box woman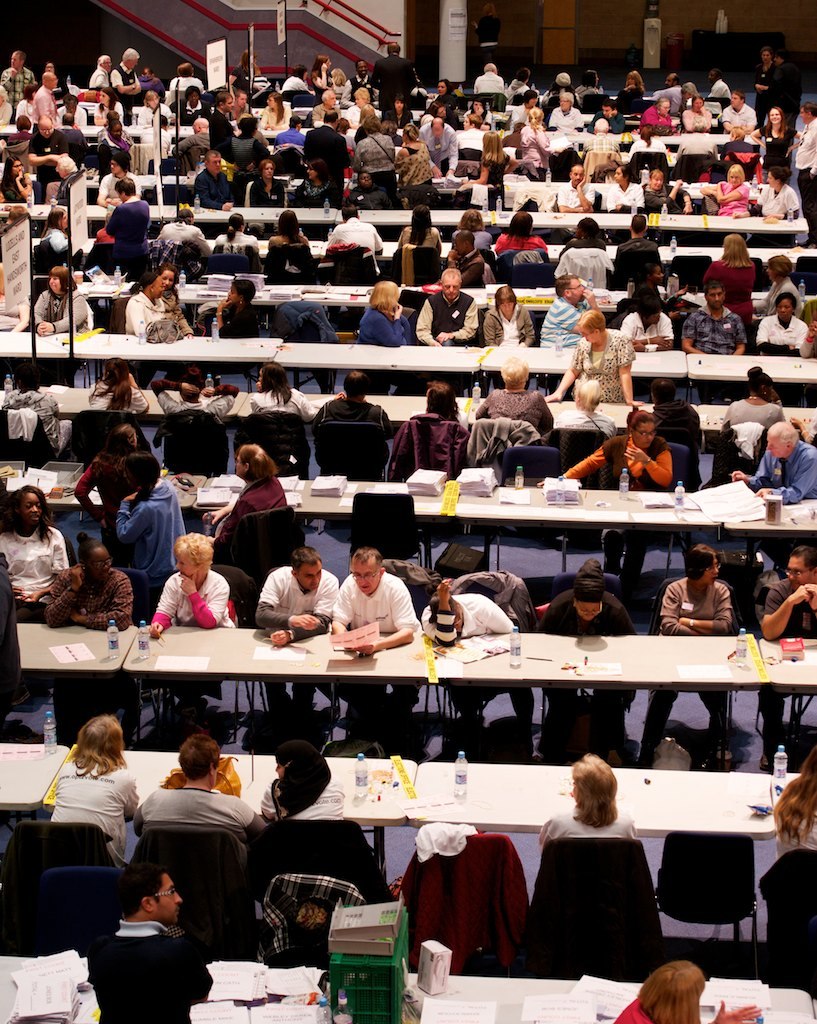
(left=124, top=272, right=174, bottom=341)
